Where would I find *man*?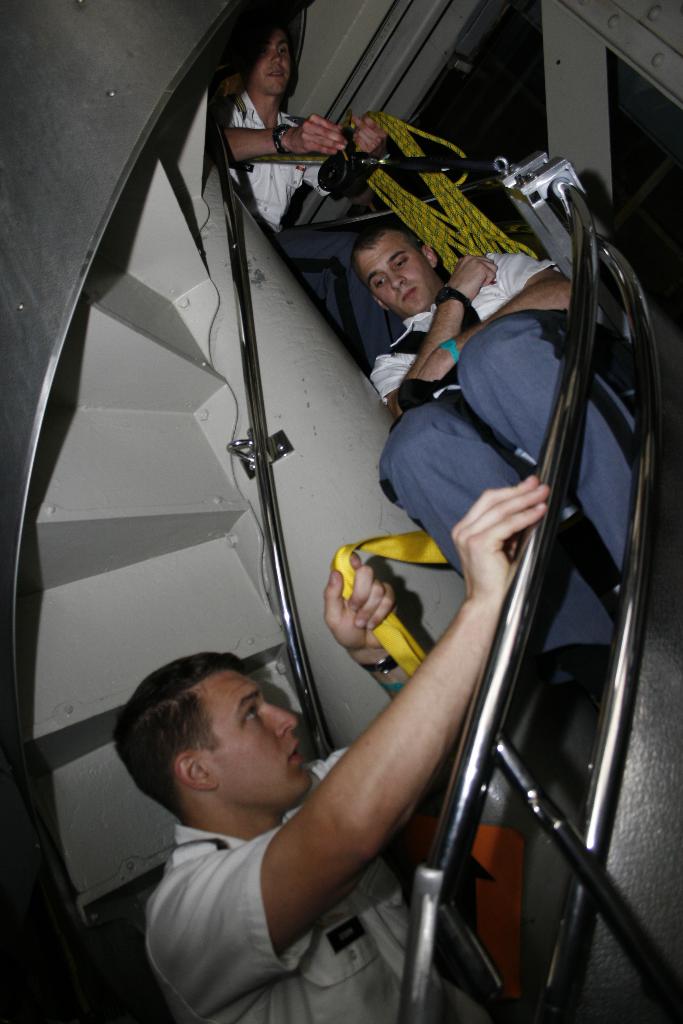
At x1=226 y1=25 x2=449 y2=389.
